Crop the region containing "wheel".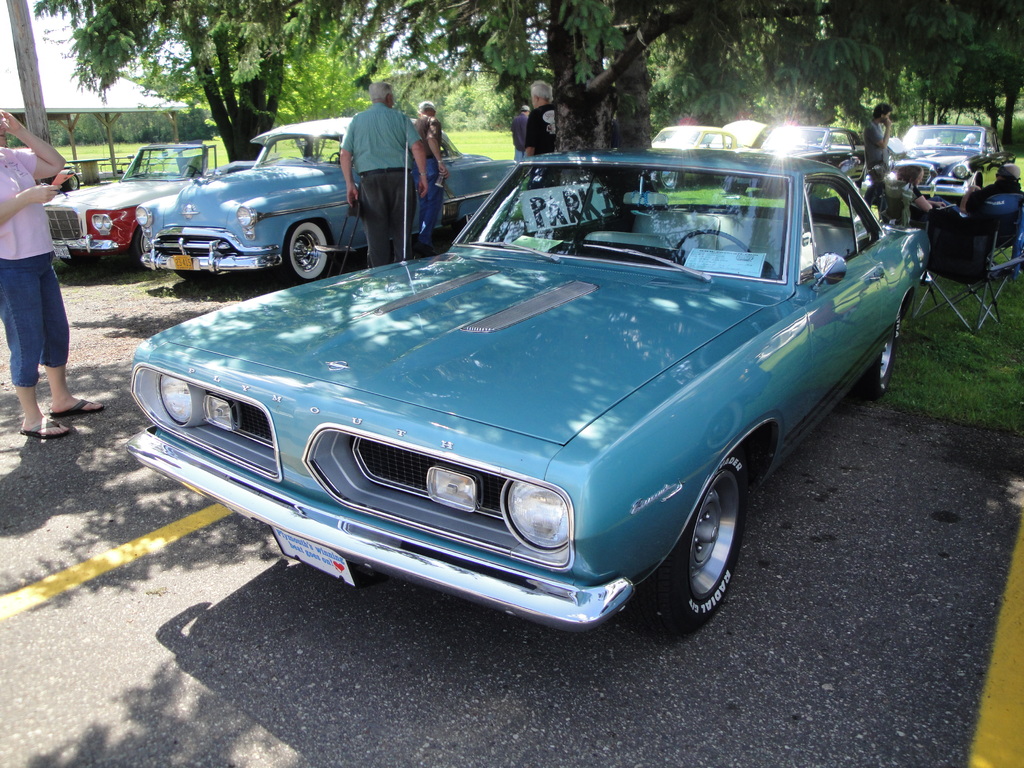
Crop region: crop(966, 177, 977, 193).
